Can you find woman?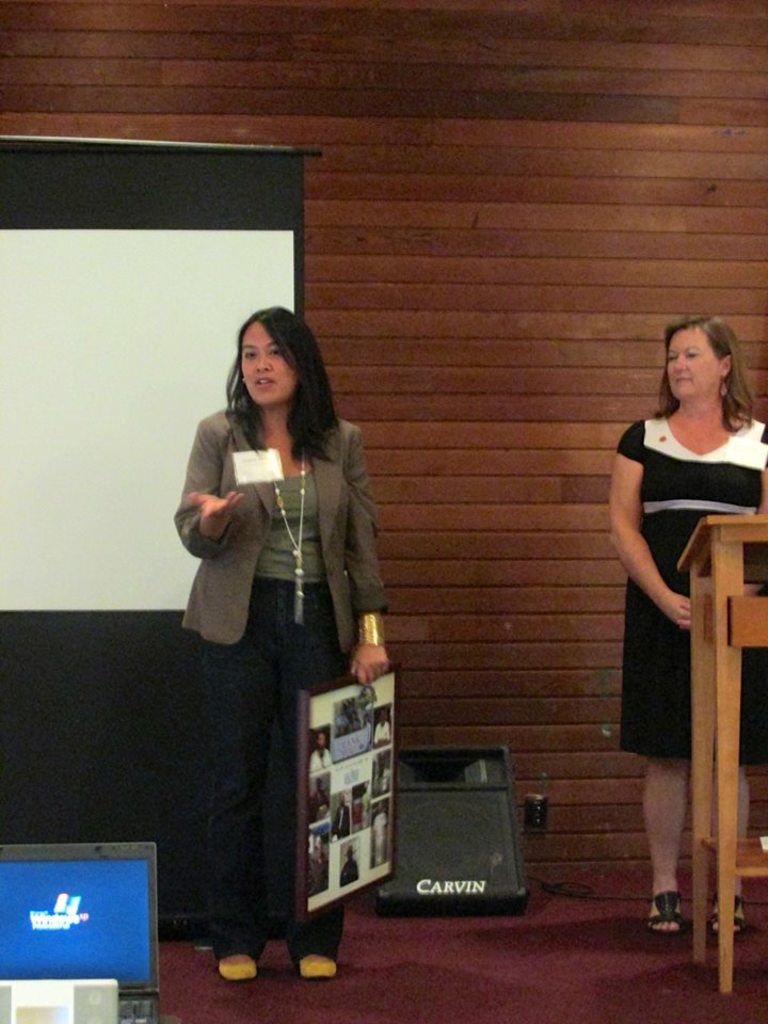
Yes, bounding box: left=614, top=315, right=767, bottom=933.
